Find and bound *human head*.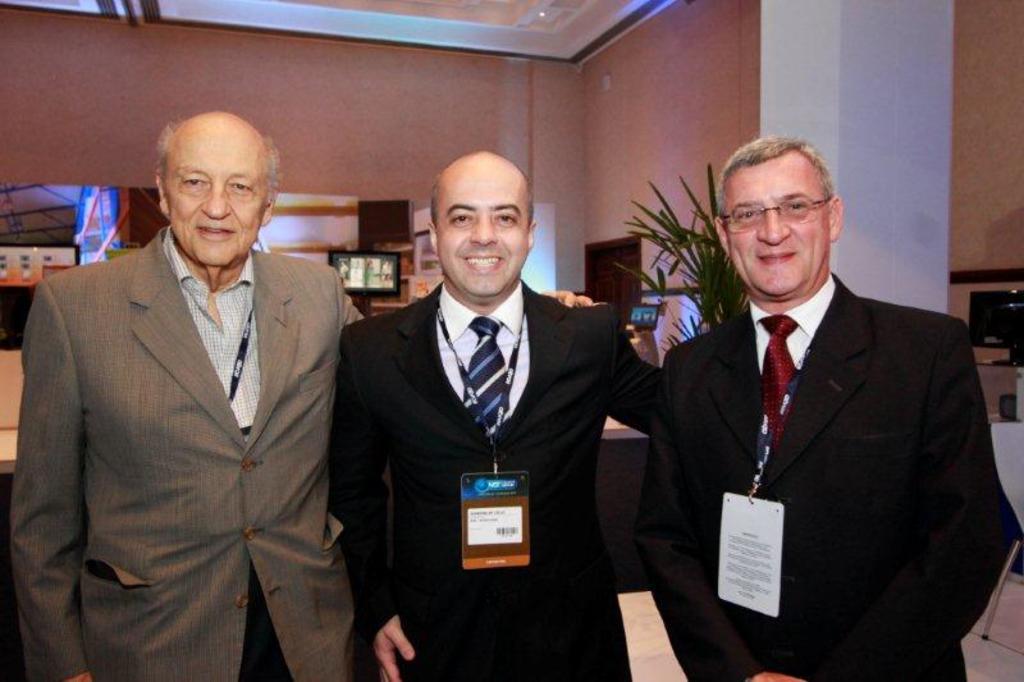
Bound: {"left": 714, "top": 137, "right": 842, "bottom": 301}.
